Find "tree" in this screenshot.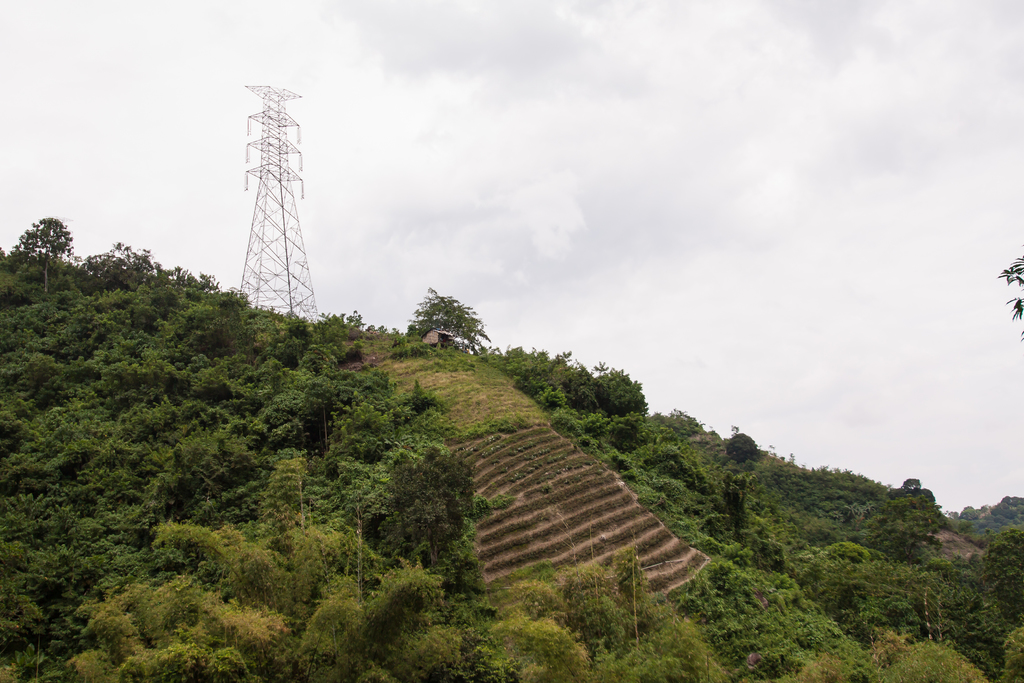
The bounding box for "tree" is select_region(8, 196, 72, 280).
